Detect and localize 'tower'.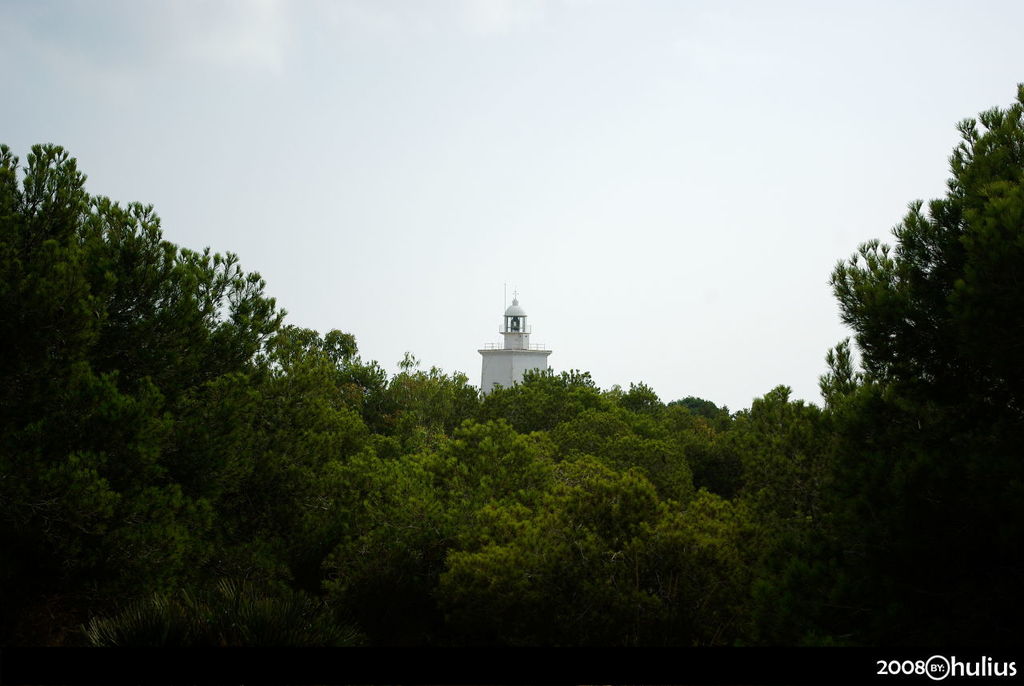
Localized at [left=480, top=295, right=551, bottom=387].
